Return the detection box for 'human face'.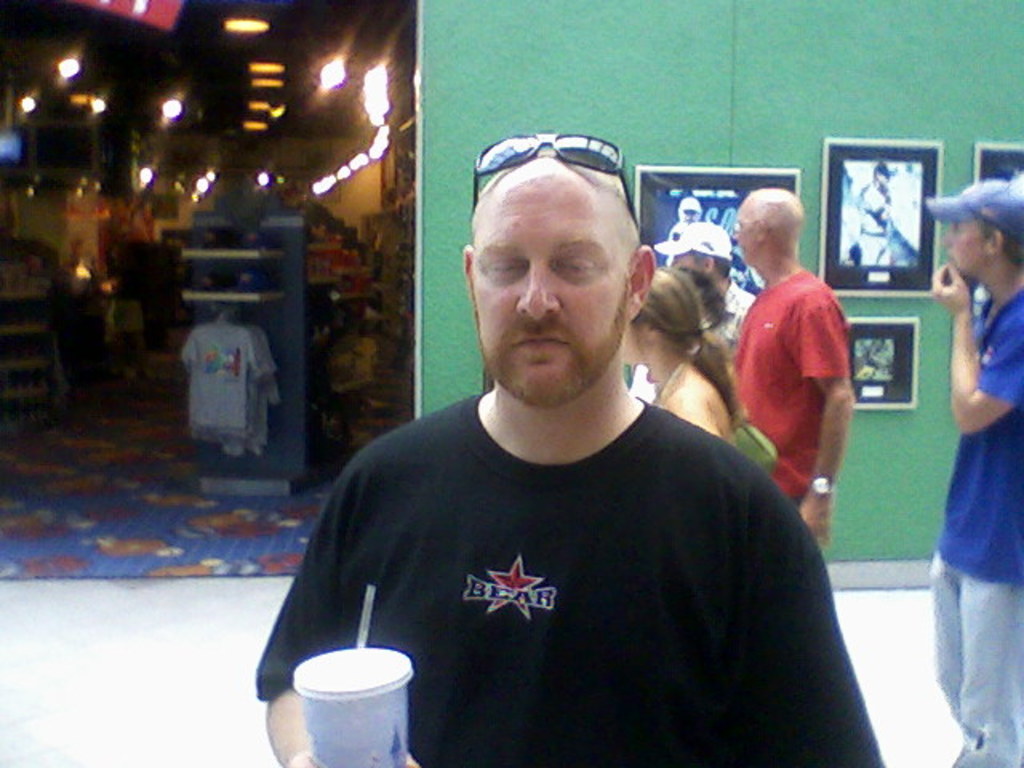
[947, 219, 984, 274].
